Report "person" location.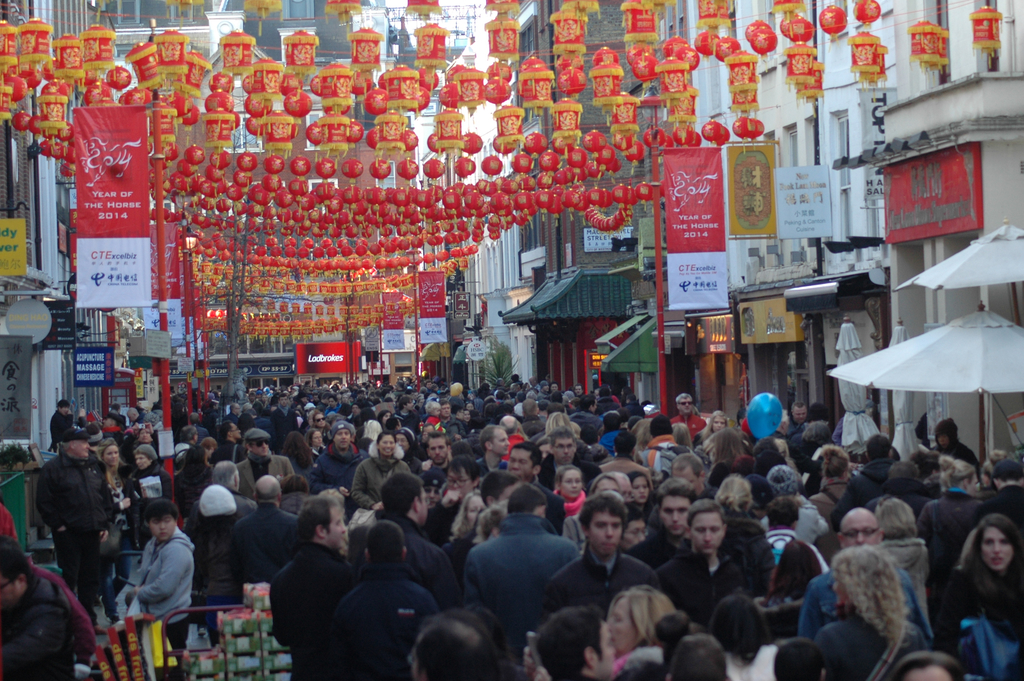
Report: <box>266,496,368,677</box>.
